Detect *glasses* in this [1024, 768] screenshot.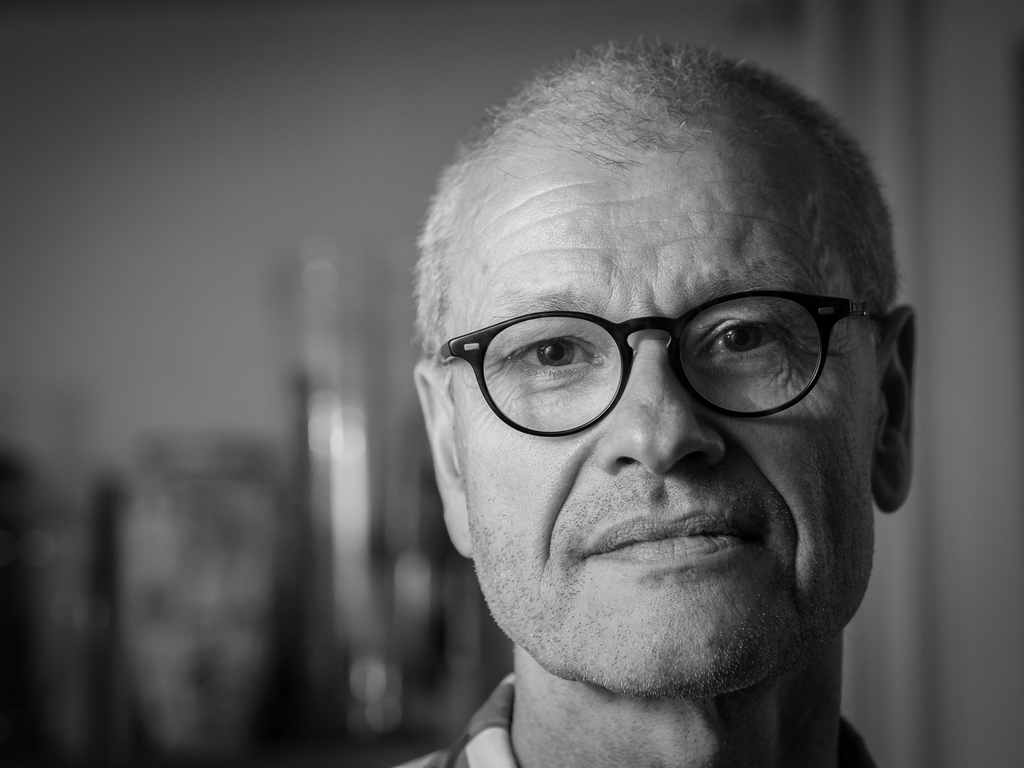
Detection: 432 288 890 436.
